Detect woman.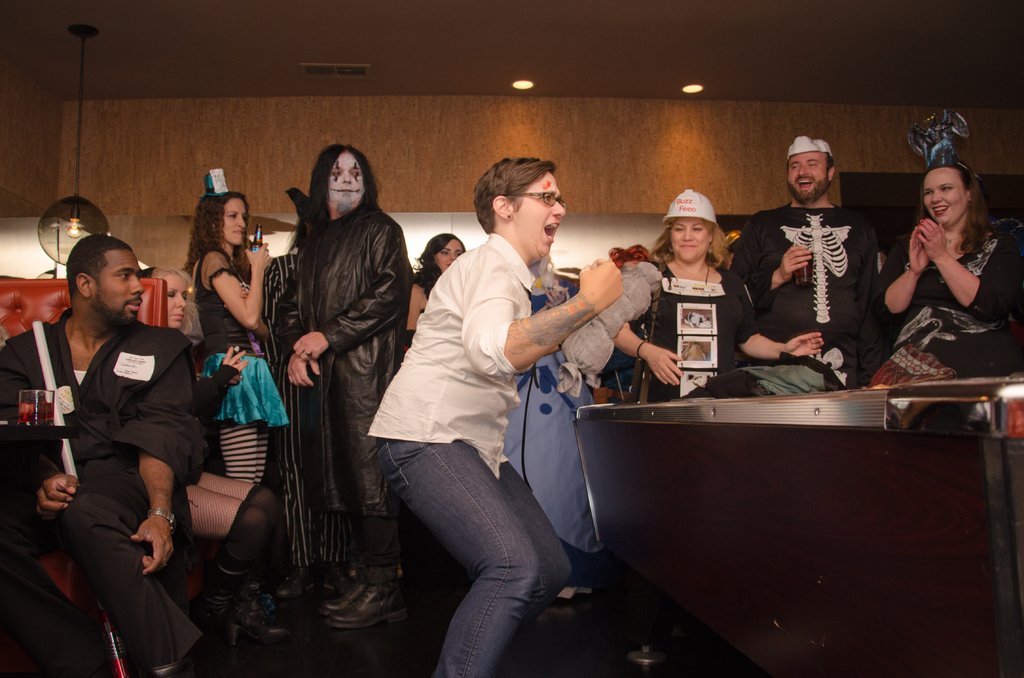
Detected at bbox(415, 232, 482, 377).
